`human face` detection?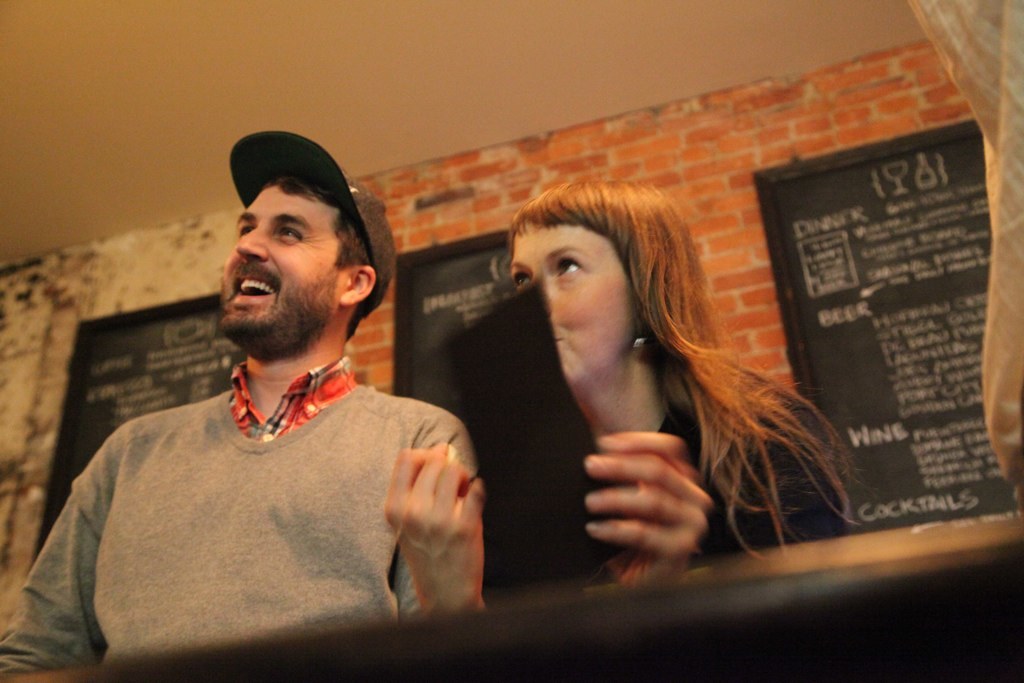
detection(507, 220, 637, 388)
